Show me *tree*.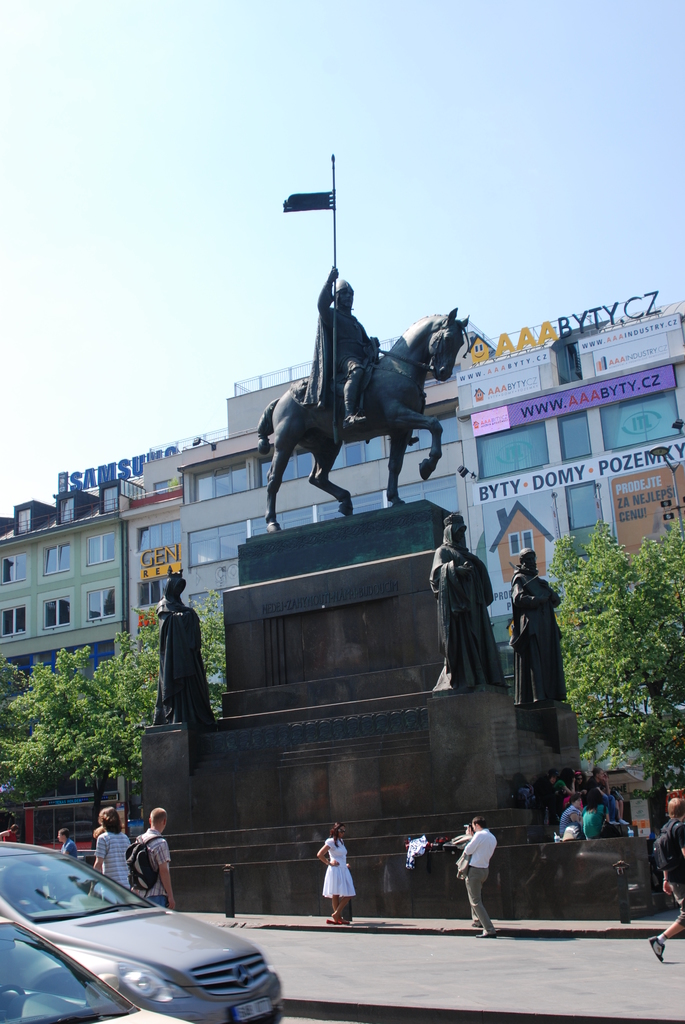
*tree* is here: bbox=(1, 652, 38, 807).
